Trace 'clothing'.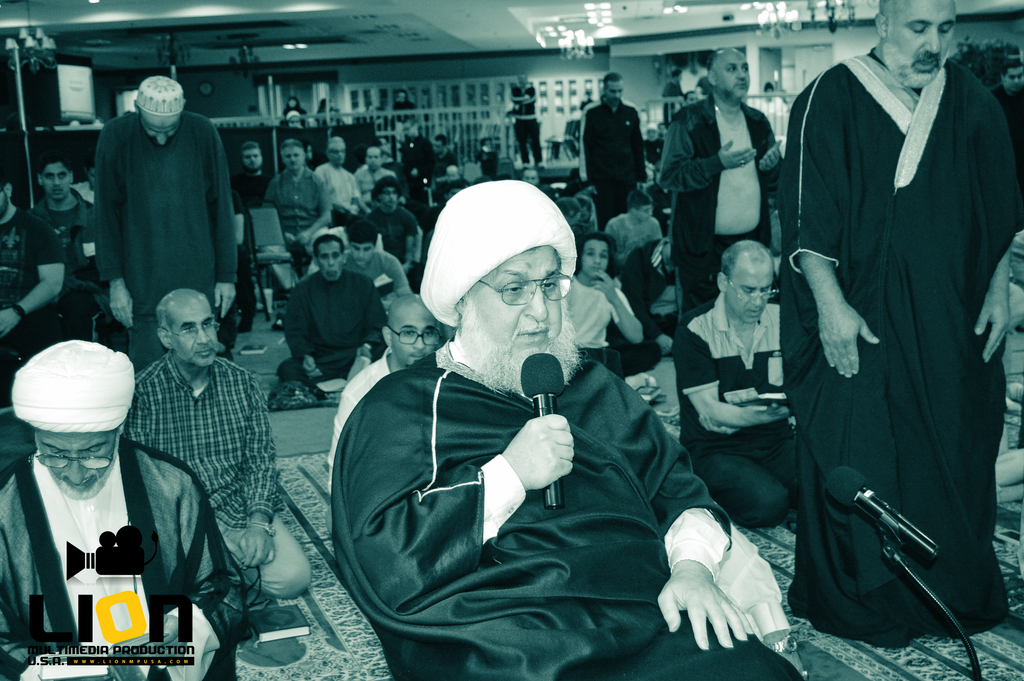
Traced to l=579, t=86, r=658, b=230.
